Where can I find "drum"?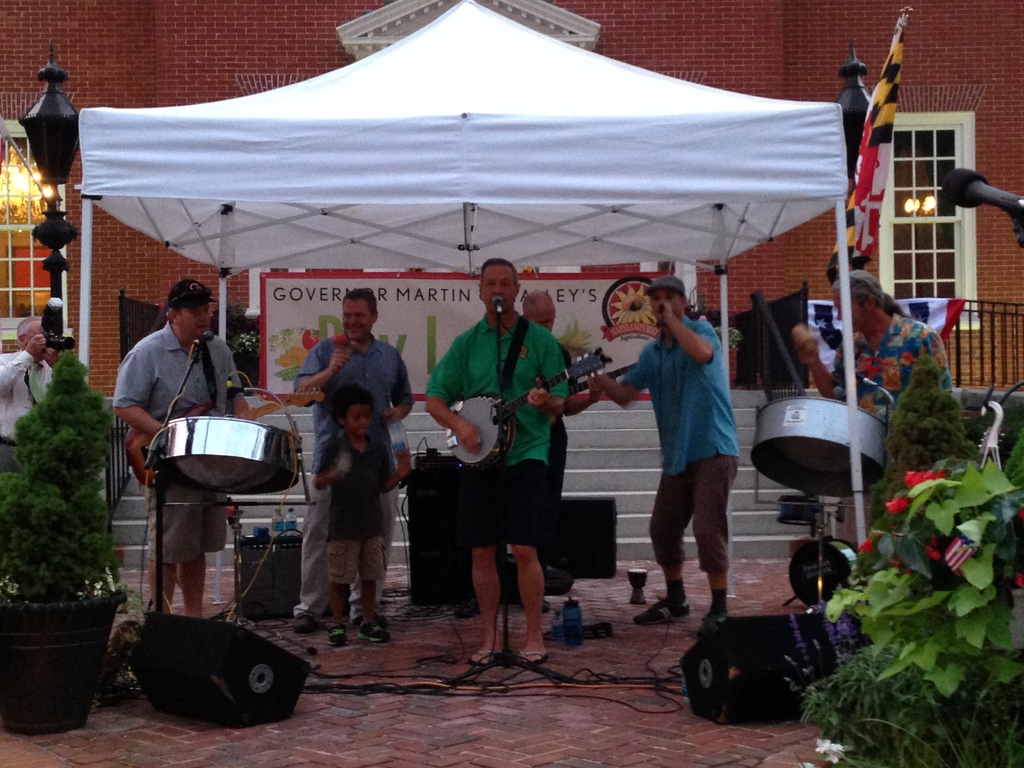
You can find it at {"left": 751, "top": 396, "right": 888, "bottom": 498}.
